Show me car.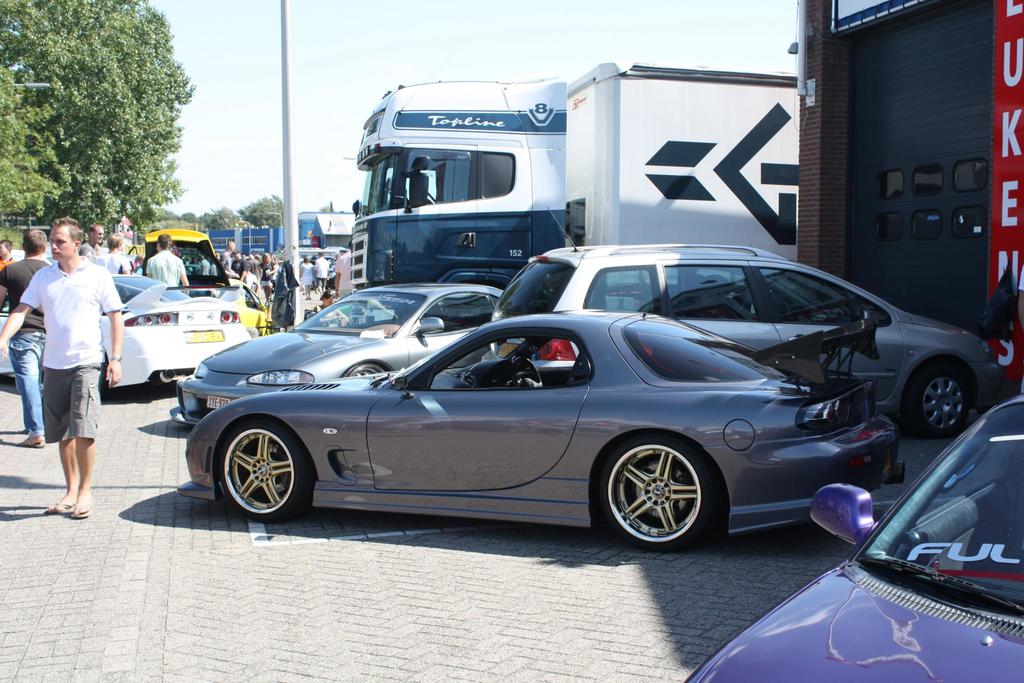
car is here: l=175, t=311, r=908, b=555.
